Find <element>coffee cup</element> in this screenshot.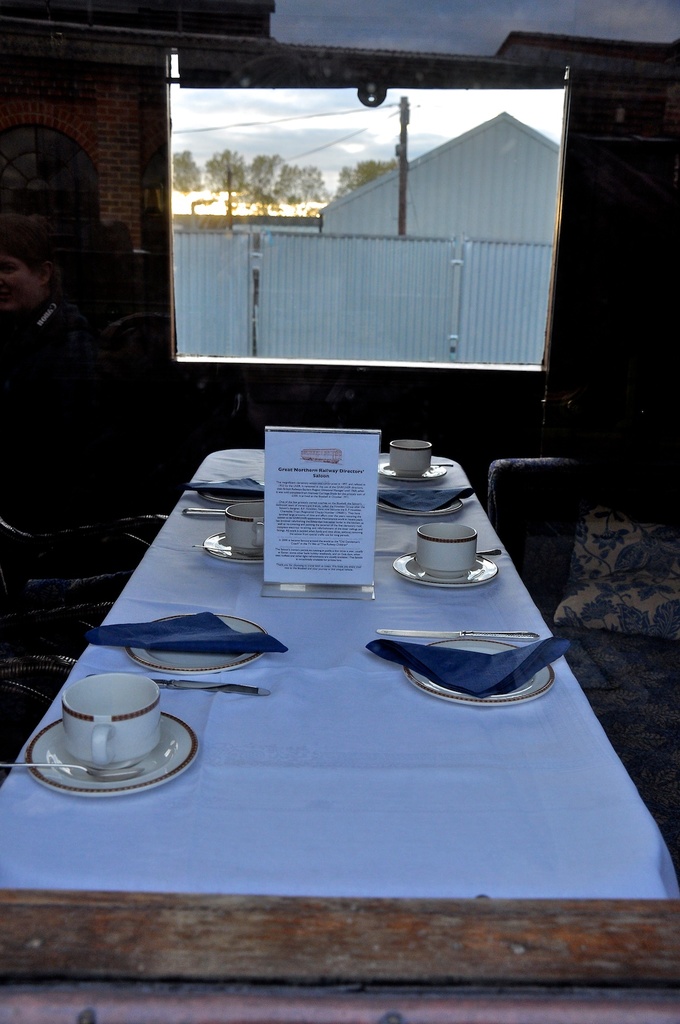
The bounding box for <element>coffee cup</element> is 58, 673, 163, 772.
